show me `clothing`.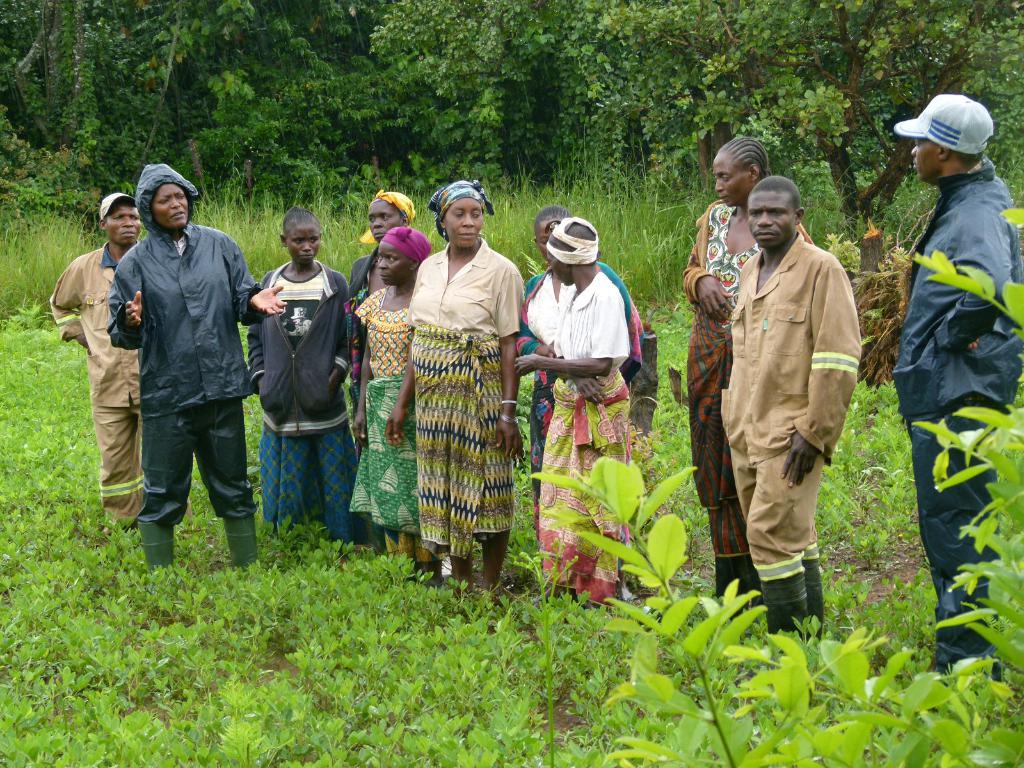
`clothing` is here: left=684, top=198, right=818, bottom=563.
